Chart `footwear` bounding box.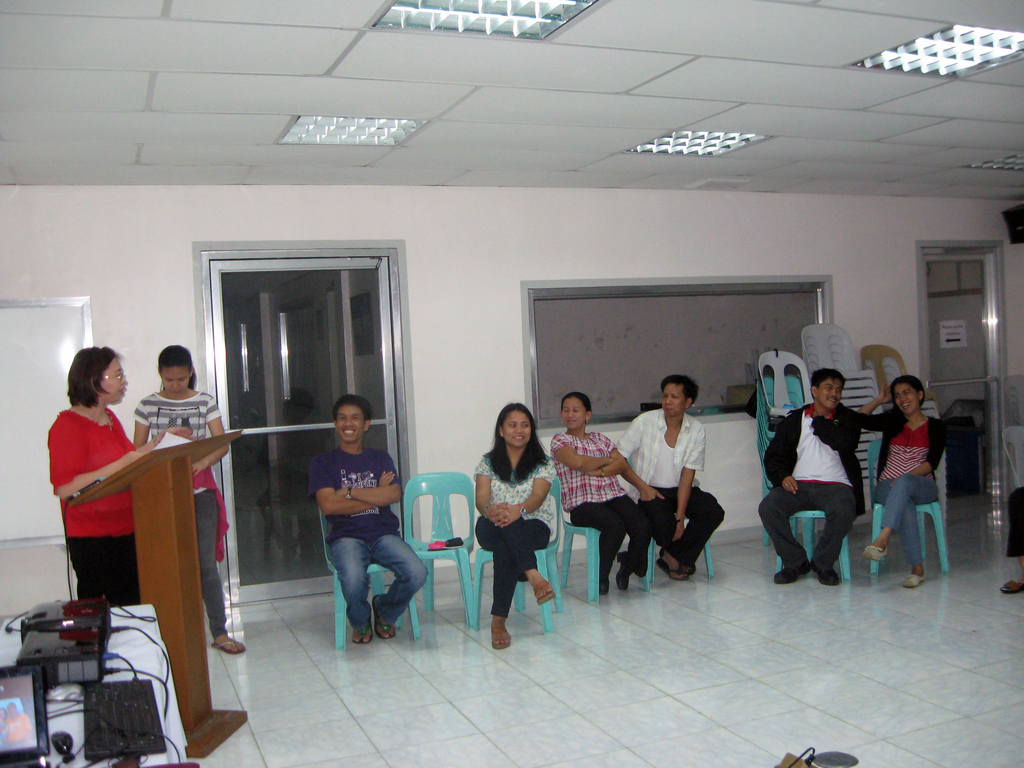
Charted: locate(211, 639, 244, 655).
